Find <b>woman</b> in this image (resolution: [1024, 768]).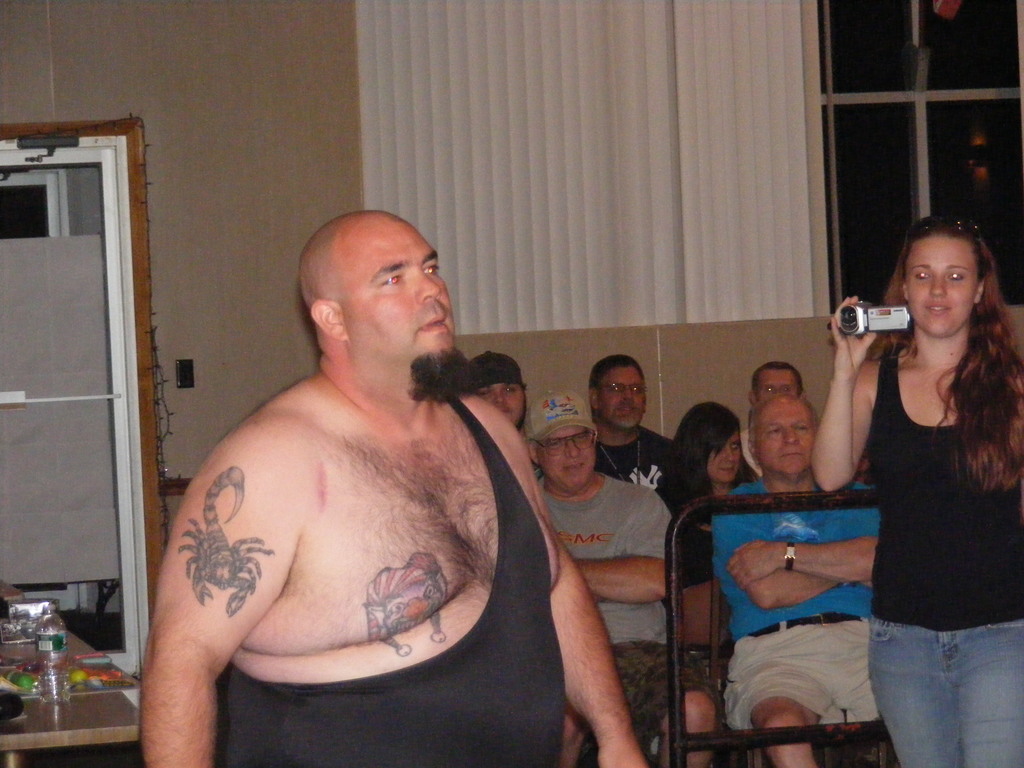
x1=813 y1=199 x2=1018 y2=748.
